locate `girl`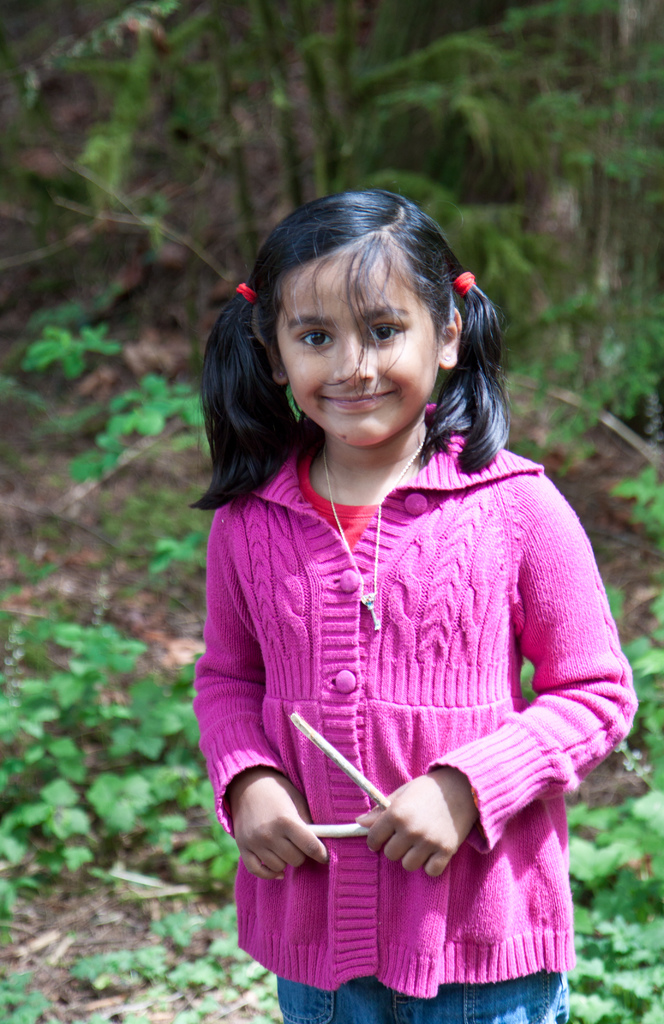
193,188,639,1023
